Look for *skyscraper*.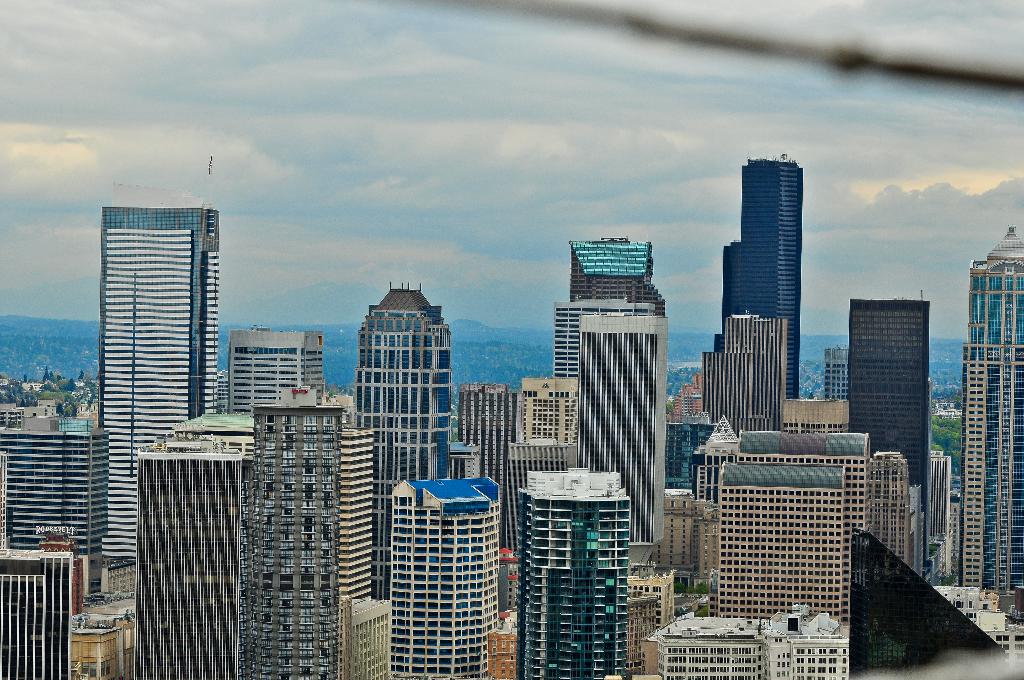
Found: box(708, 148, 808, 400).
